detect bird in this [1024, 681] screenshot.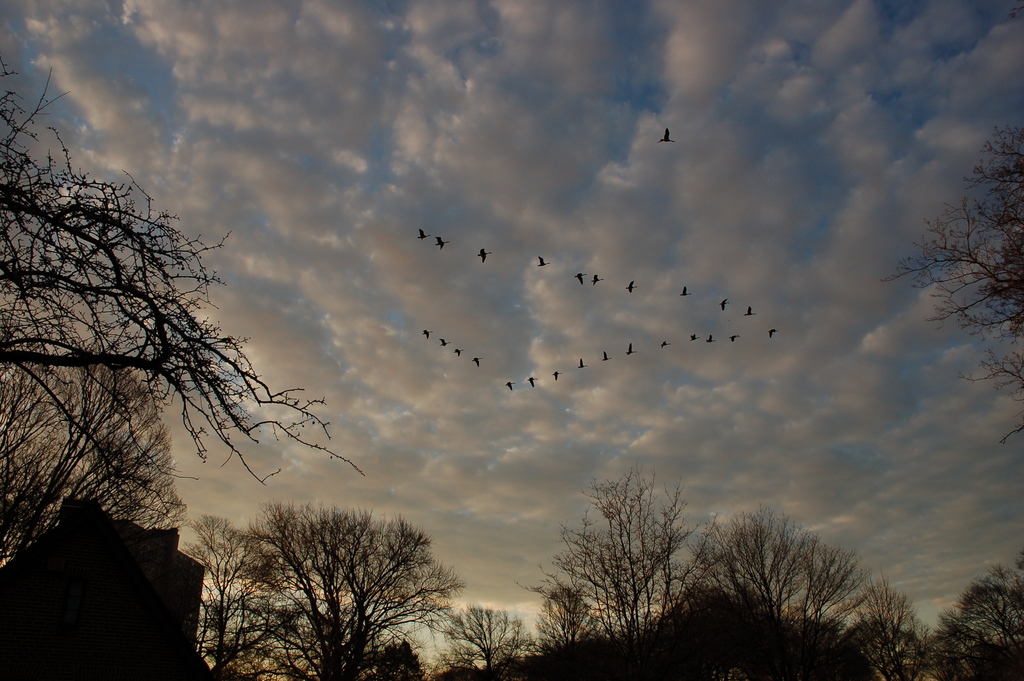
Detection: x1=625 y1=280 x2=636 y2=296.
